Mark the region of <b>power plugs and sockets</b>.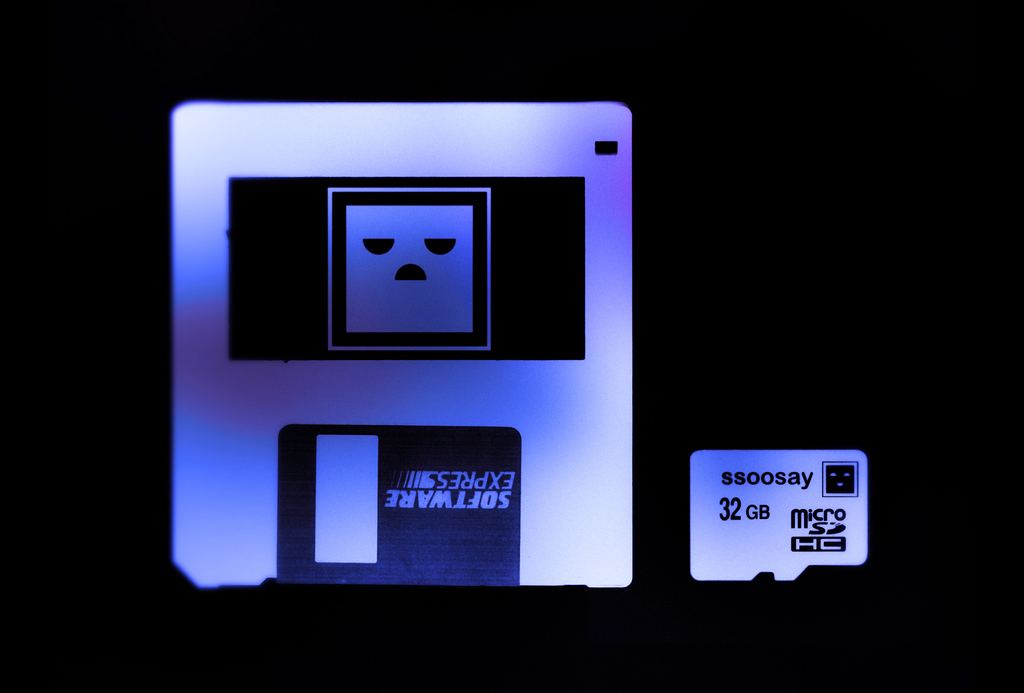
Region: (x1=228, y1=173, x2=586, y2=363).
